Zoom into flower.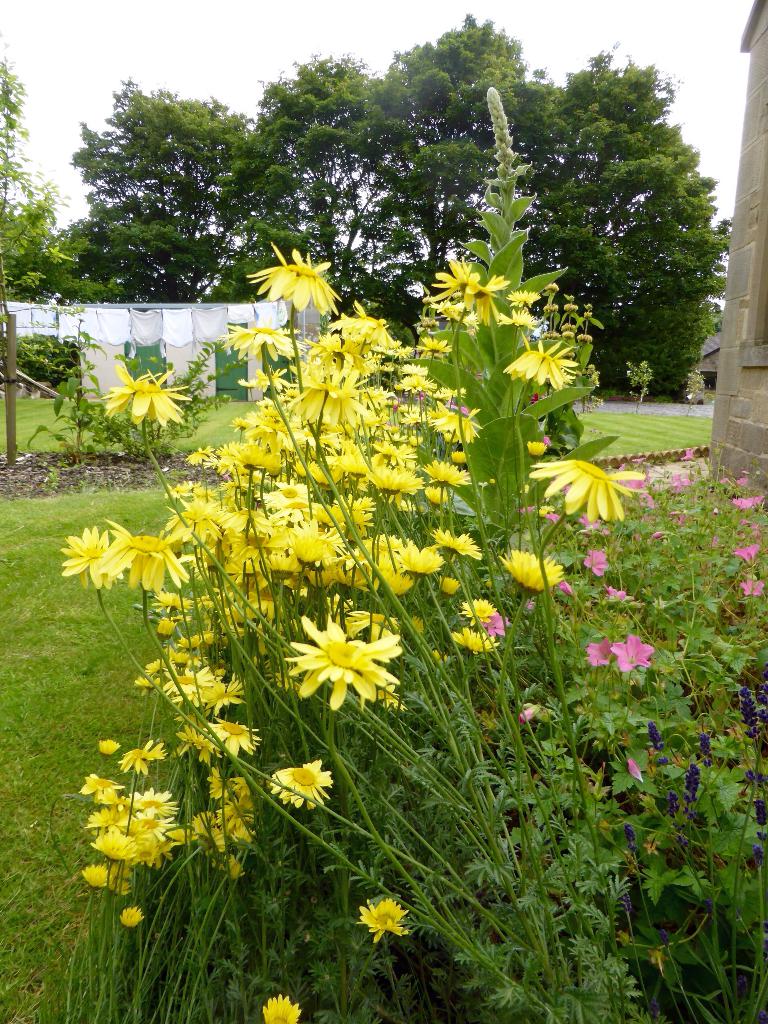
Zoom target: <bbox>737, 683, 758, 739</bbox>.
